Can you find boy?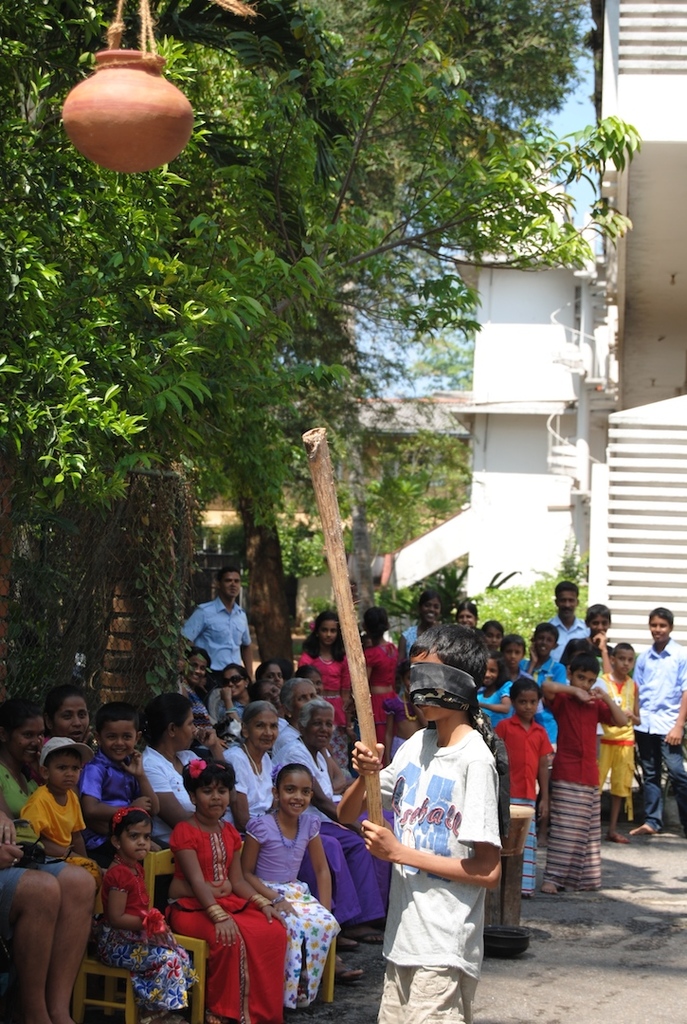
Yes, bounding box: (495,675,562,890).
